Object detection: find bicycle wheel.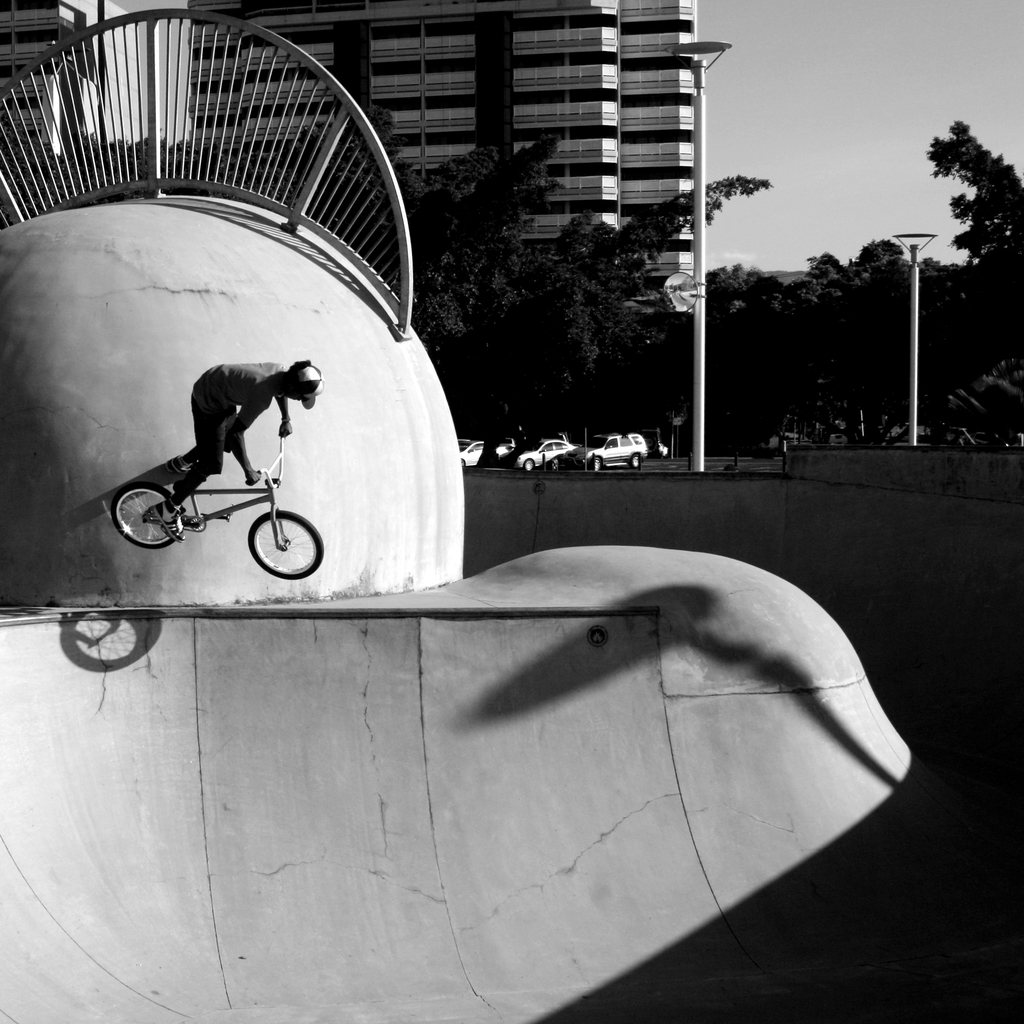
{"x1": 247, "y1": 508, "x2": 323, "y2": 578}.
